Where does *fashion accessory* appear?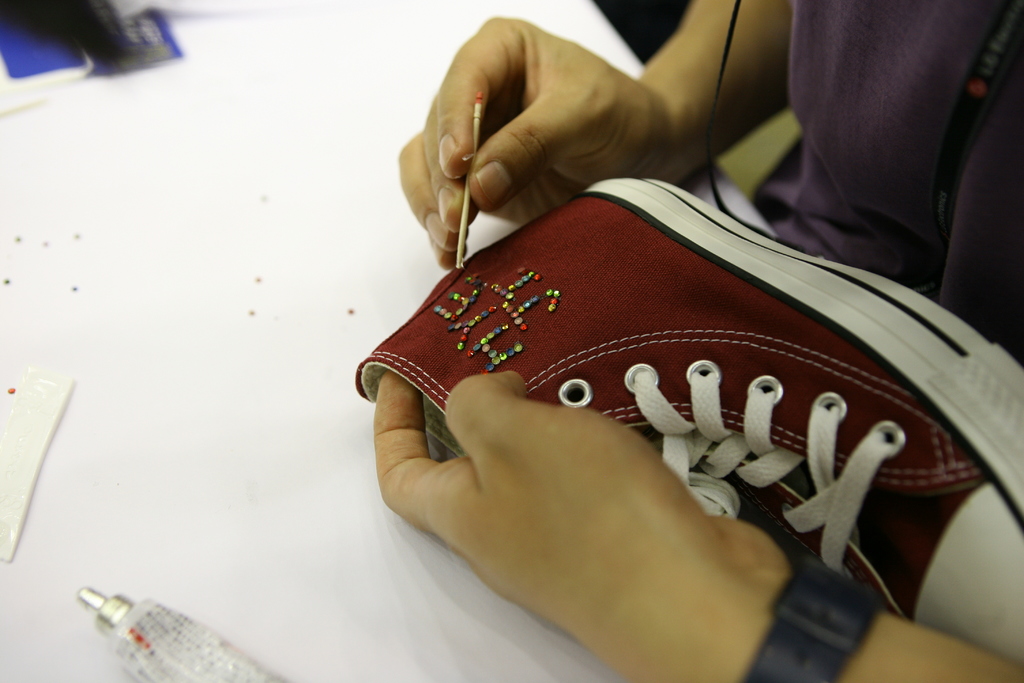
Appears at bbox=[737, 550, 880, 682].
